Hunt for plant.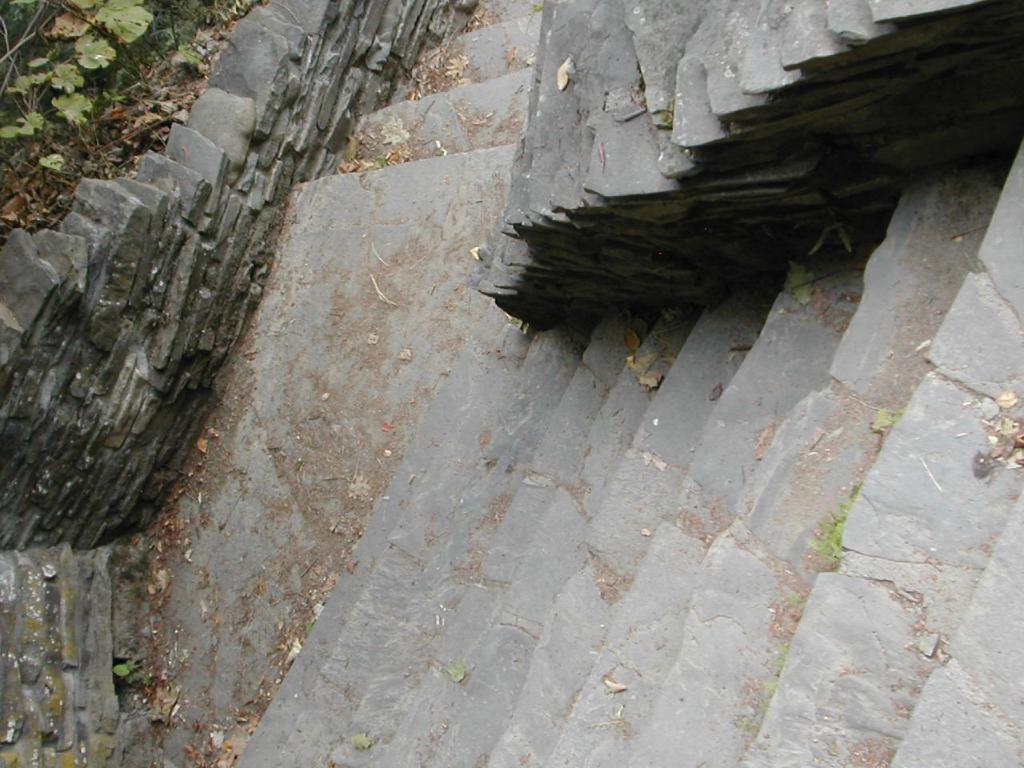
Hunted down at l=0, t=0, r=269, b=194.
